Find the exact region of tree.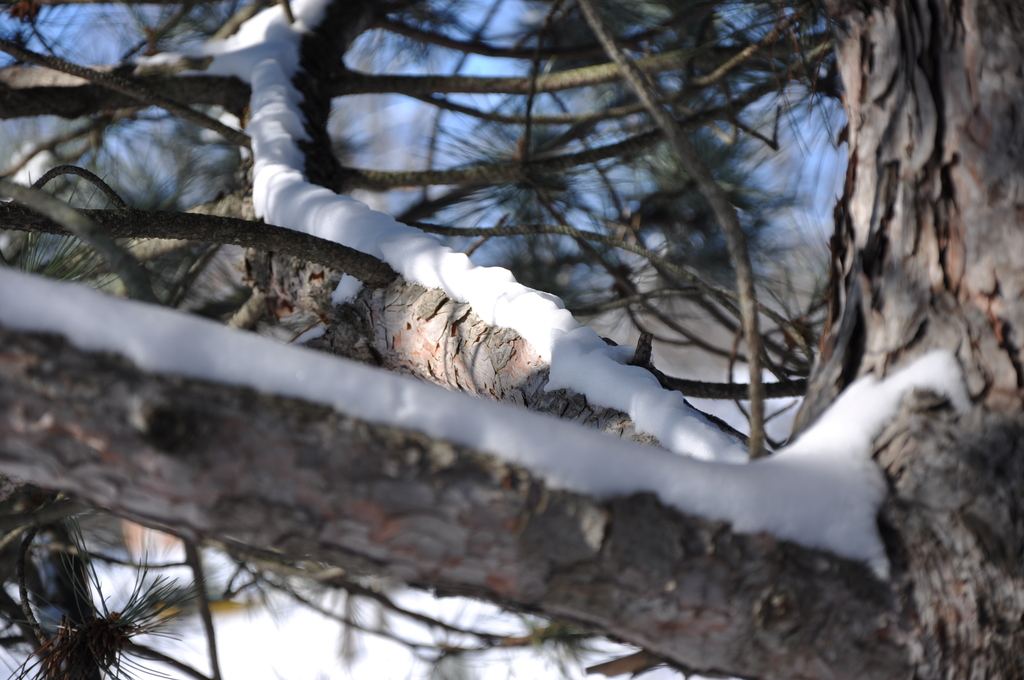
Exact region: BBox(0, 0, 1023, 679).
